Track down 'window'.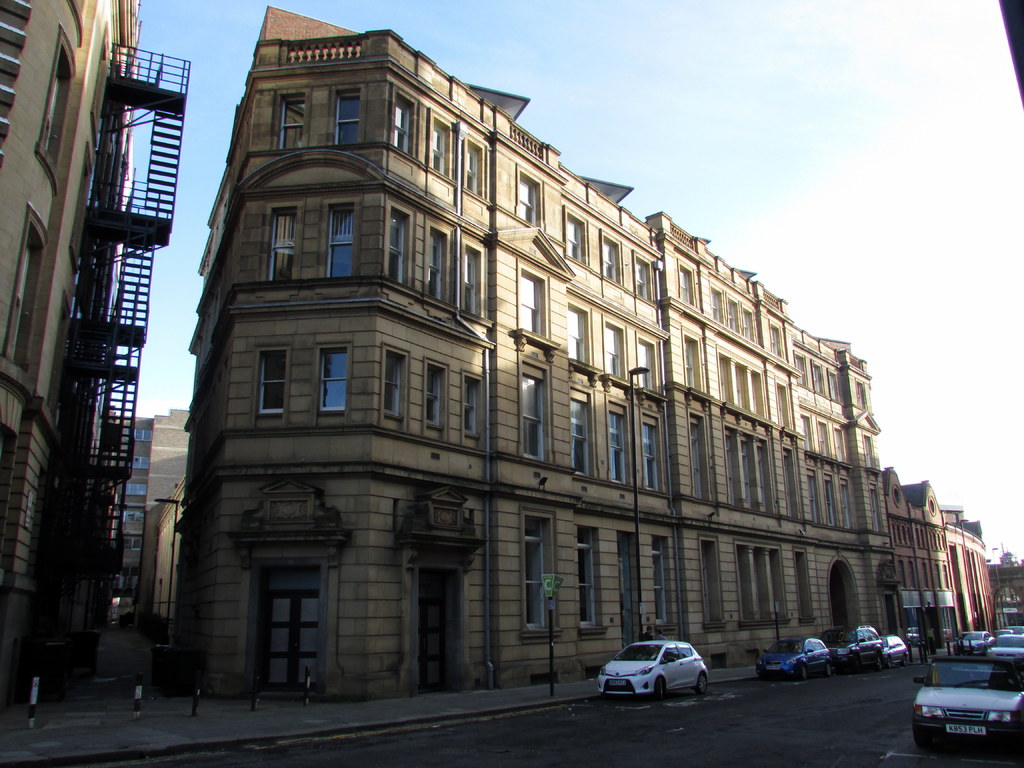
Tracked to detection(605, 410, 637, 491).
